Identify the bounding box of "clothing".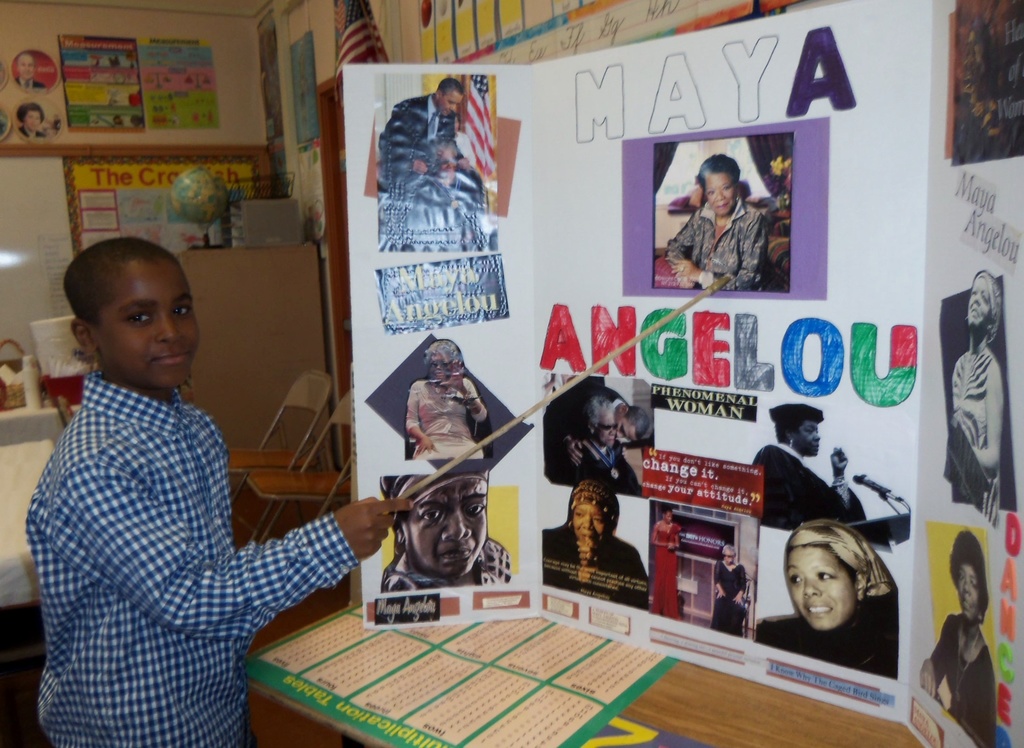
locate(31, 361, 420, 747).
